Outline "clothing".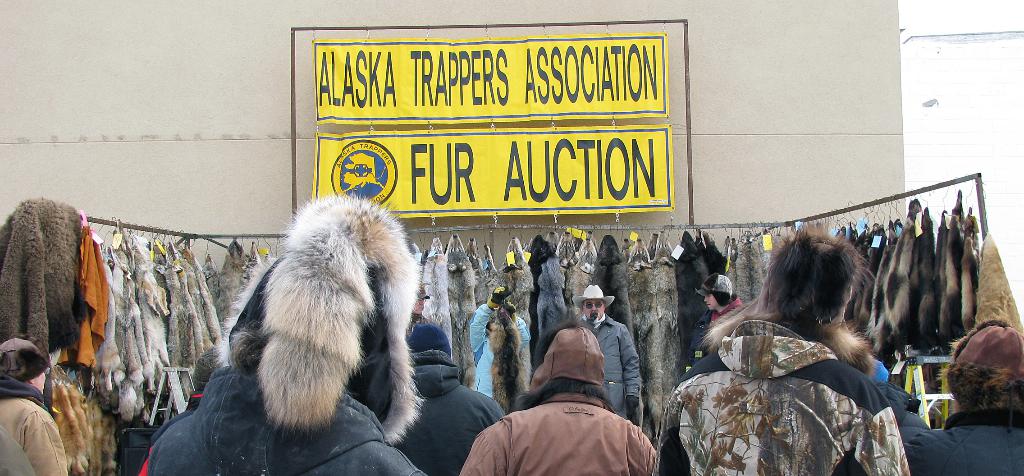
Outline: [0, 344, 95, 475].
